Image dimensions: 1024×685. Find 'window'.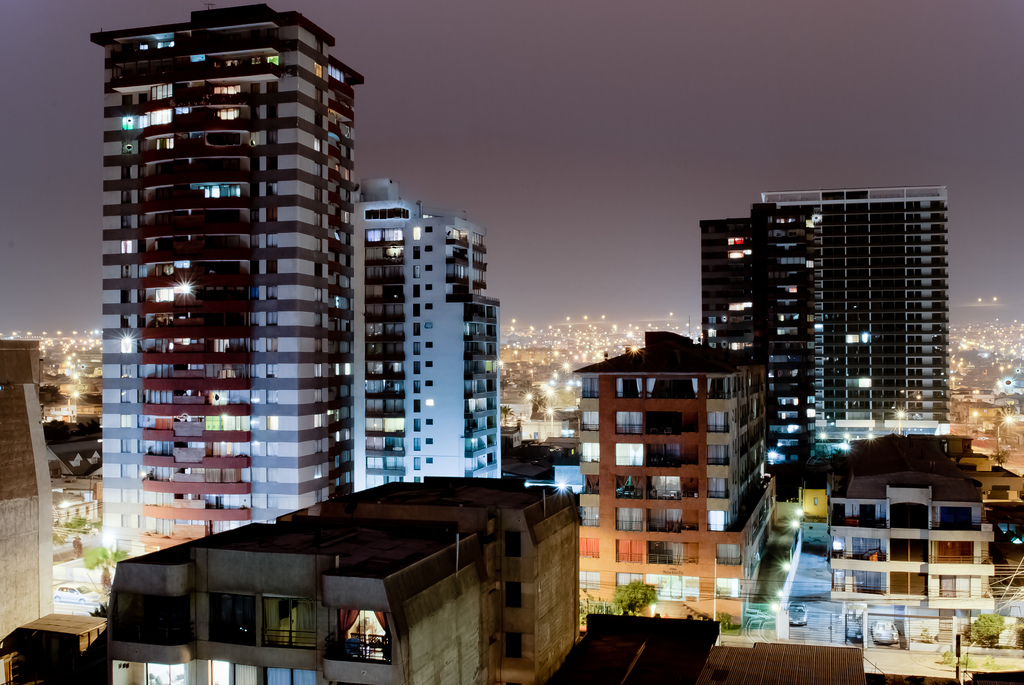
362 206 404 218.
